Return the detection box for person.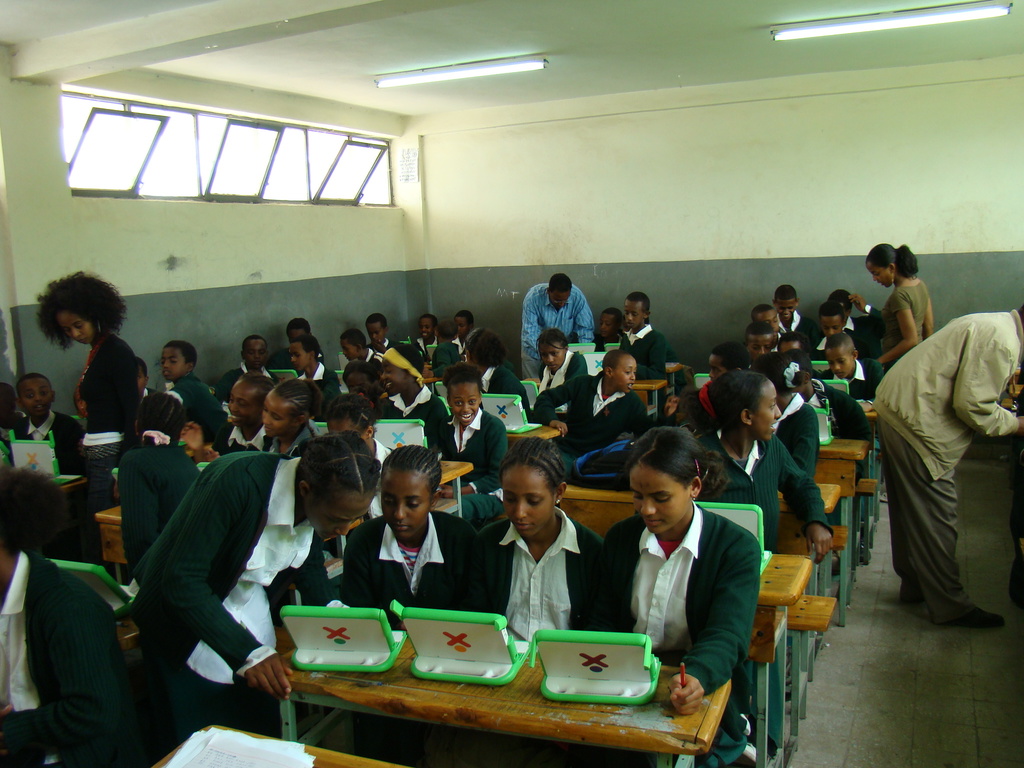
<region>158, 343, 228, 430</region>.
